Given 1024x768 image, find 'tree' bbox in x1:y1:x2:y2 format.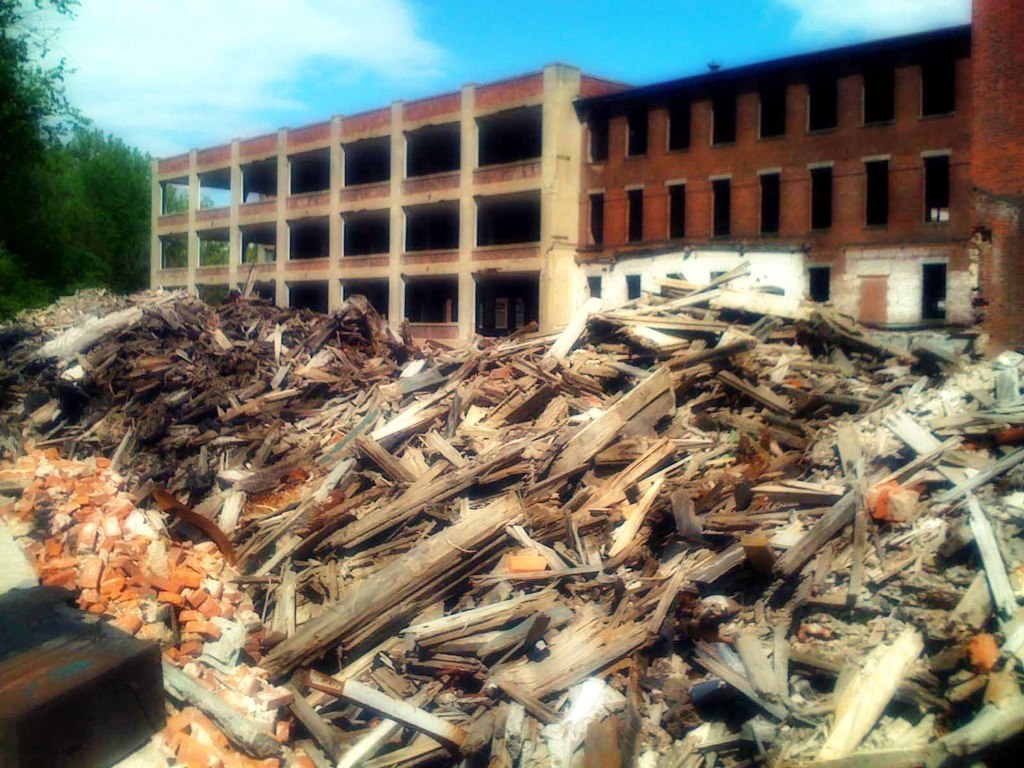
52:124:179:287.
